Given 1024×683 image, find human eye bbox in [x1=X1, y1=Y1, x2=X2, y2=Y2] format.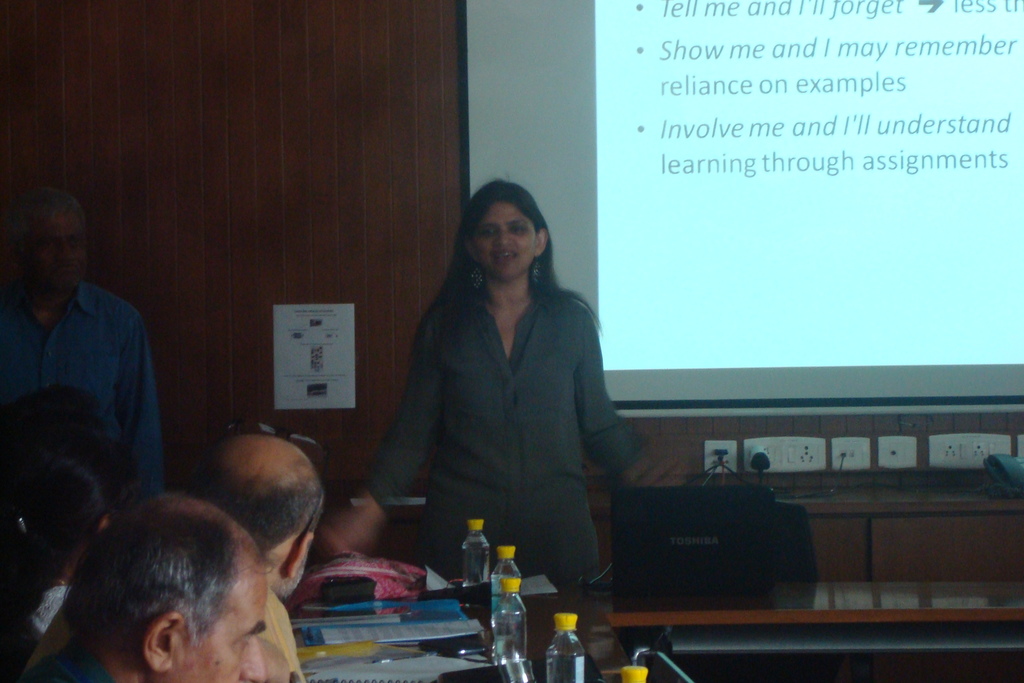
[x1=509, y1=222, x2=528, y2=238].
